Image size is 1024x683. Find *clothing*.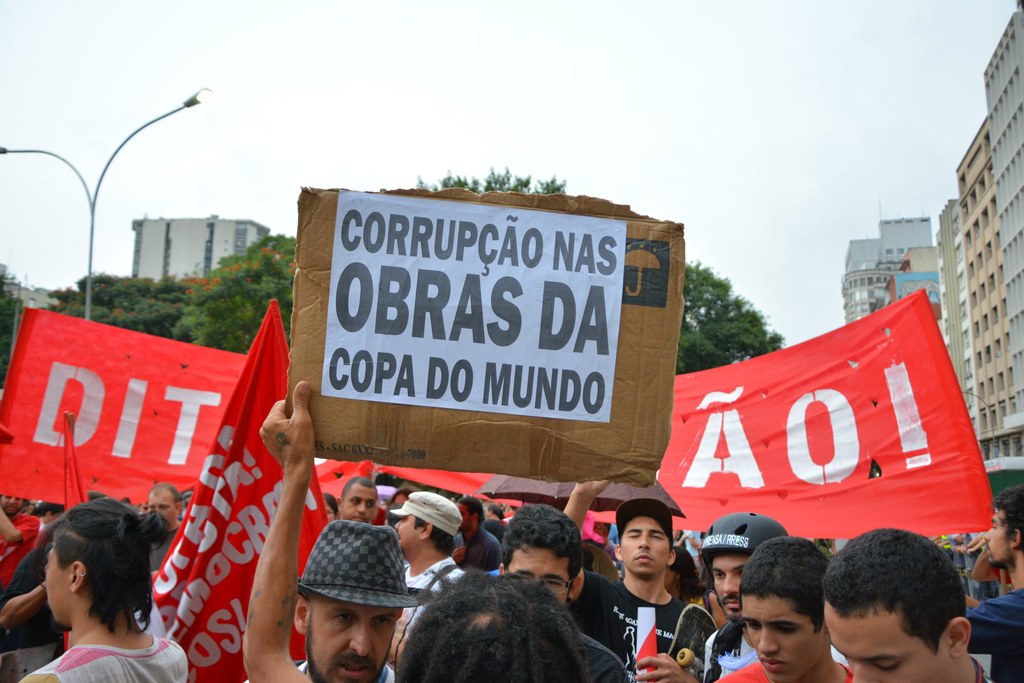
(392, 555, 470, 676).
